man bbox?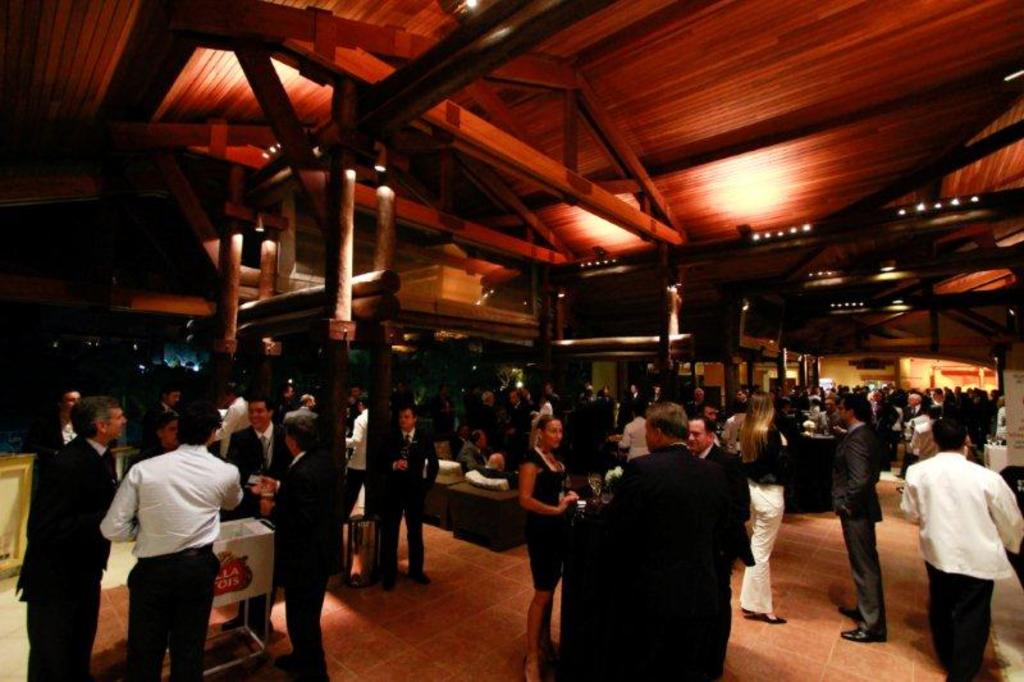
(224, 394, 289, 632)
